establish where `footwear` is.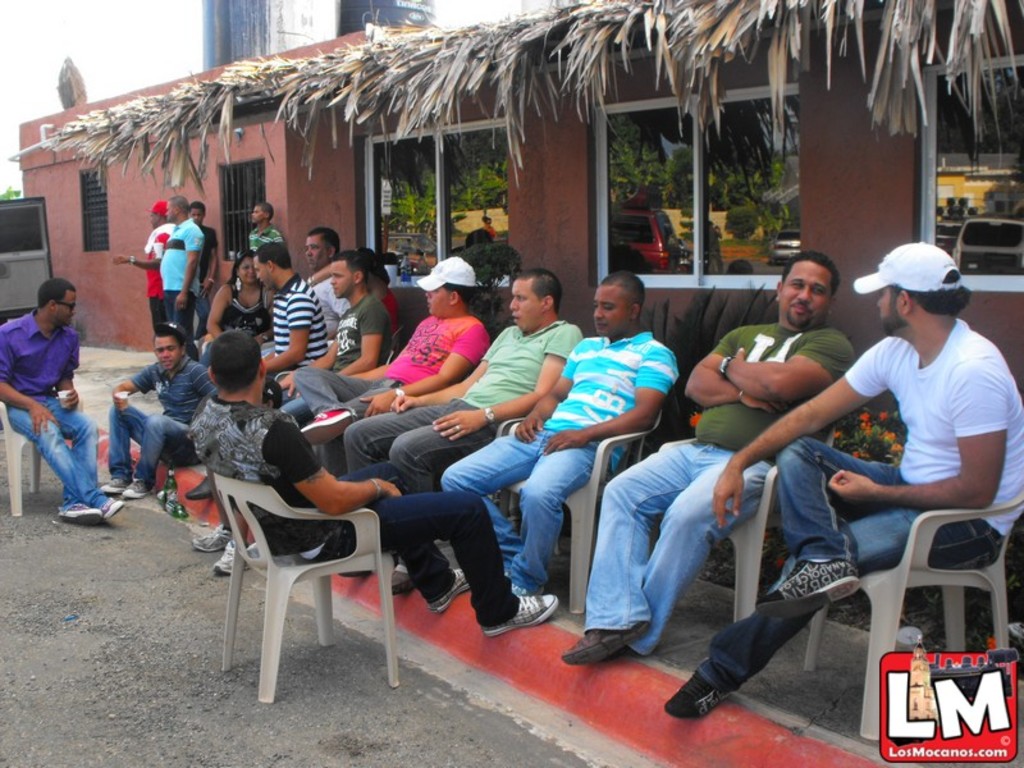
Established at BBox(212, 539, 253, 581).
